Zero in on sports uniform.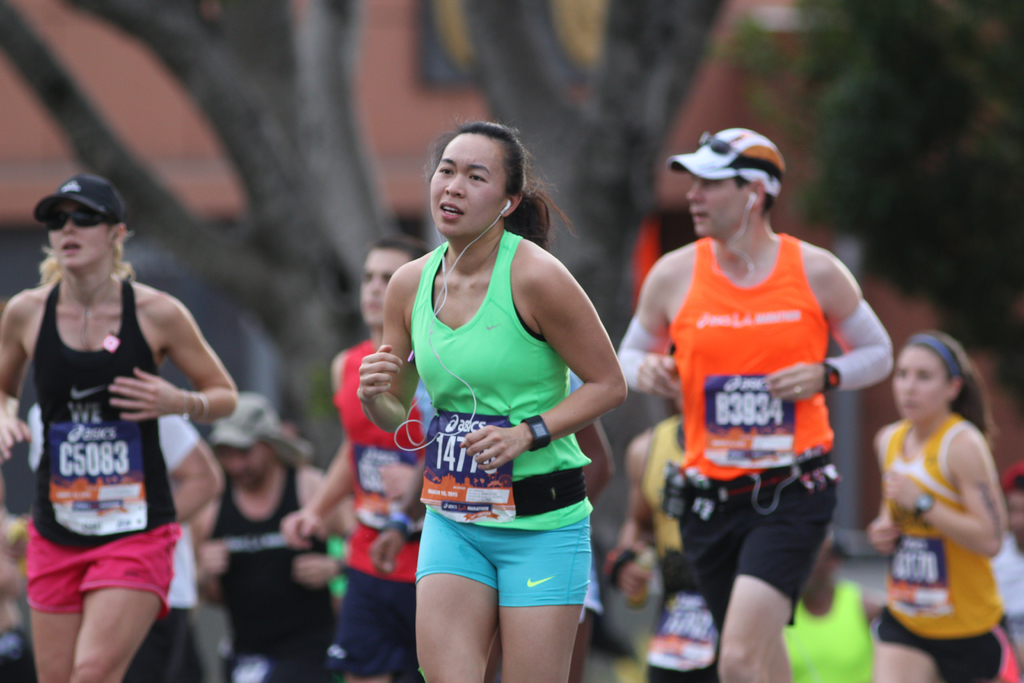
Zeroed in: {"left": 875, "top": 409, "right": 1018, "bottom": 682}.
